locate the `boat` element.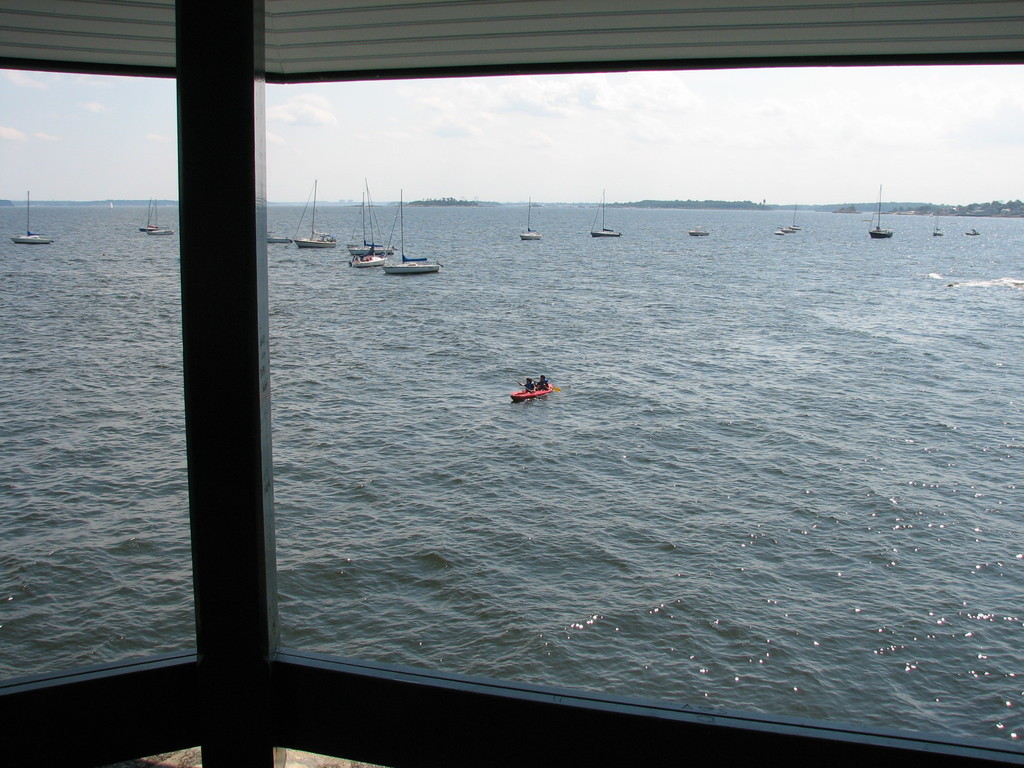
Element bbox: select_region(293, 173, 338, 248).
